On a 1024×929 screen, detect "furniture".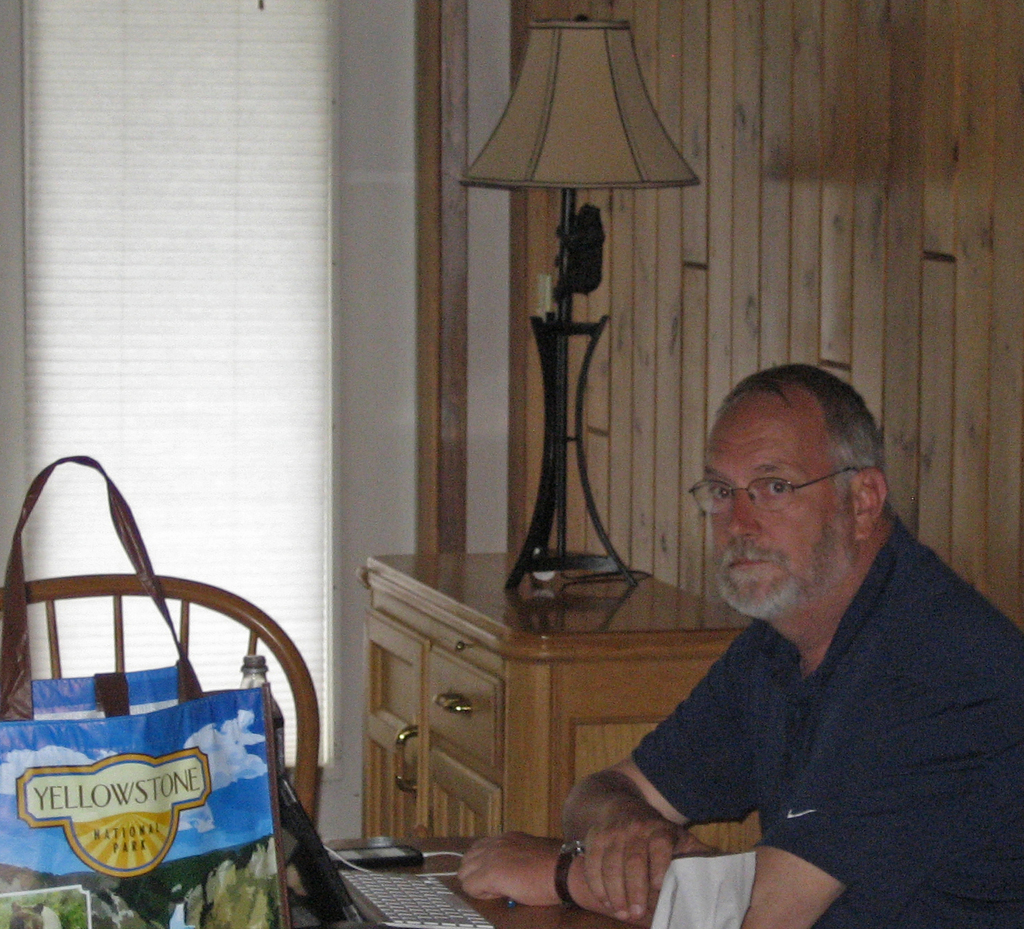
locate(358, 544, 763, 839).
